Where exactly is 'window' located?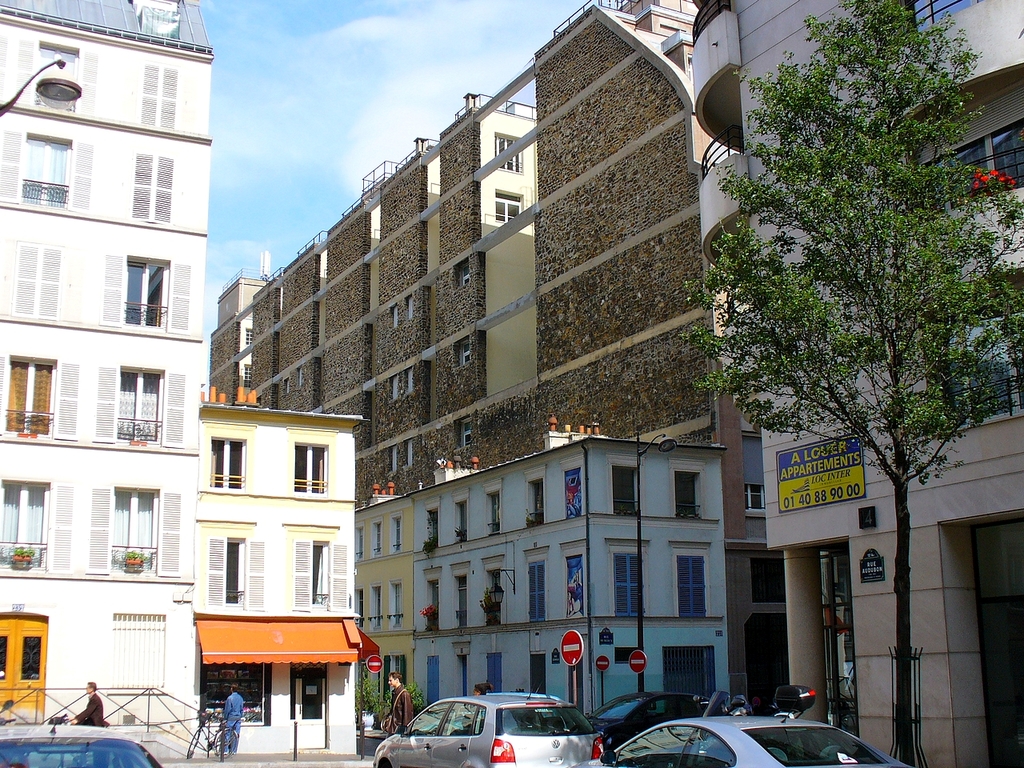
Its bounding box is 446,562,473,629.
